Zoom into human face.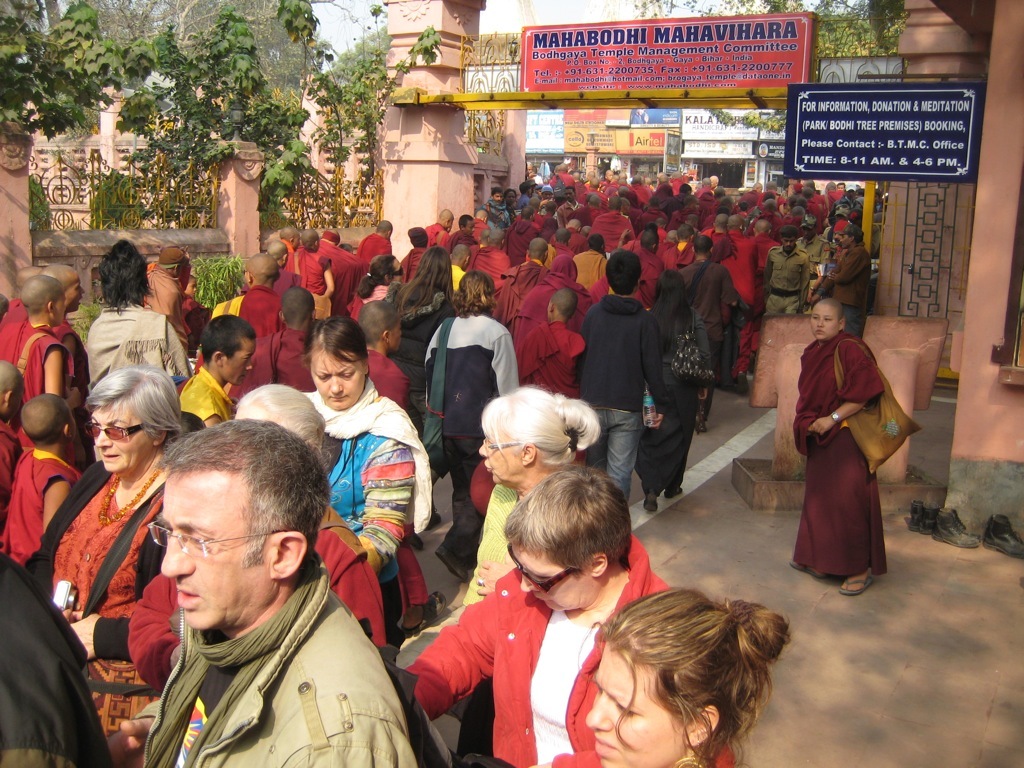
Zoom target: BBox(781, 237, 796, 252).
